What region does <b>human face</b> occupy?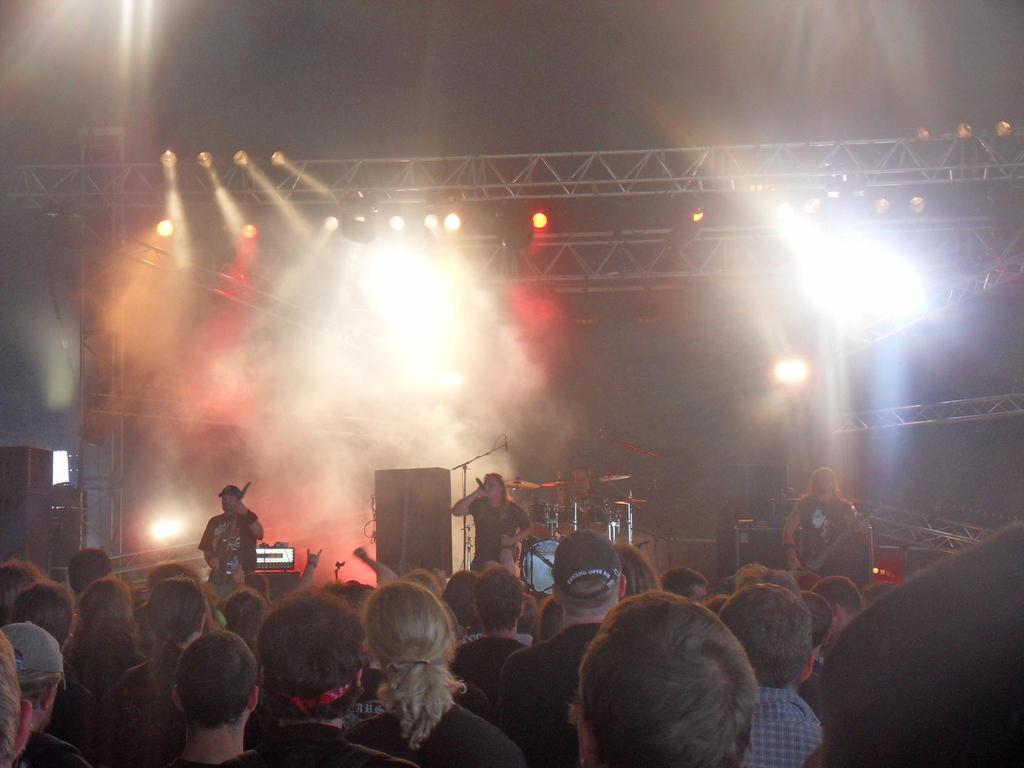
483/477/499/501.
